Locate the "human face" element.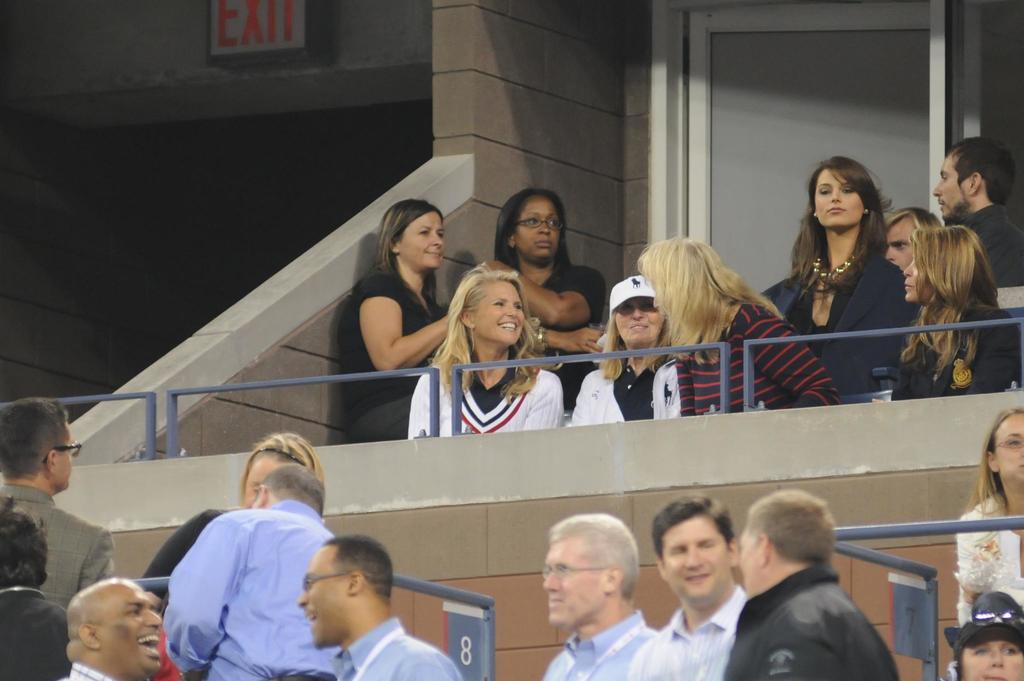
Element bbox: select_region(956, 631, 1023, 679).
